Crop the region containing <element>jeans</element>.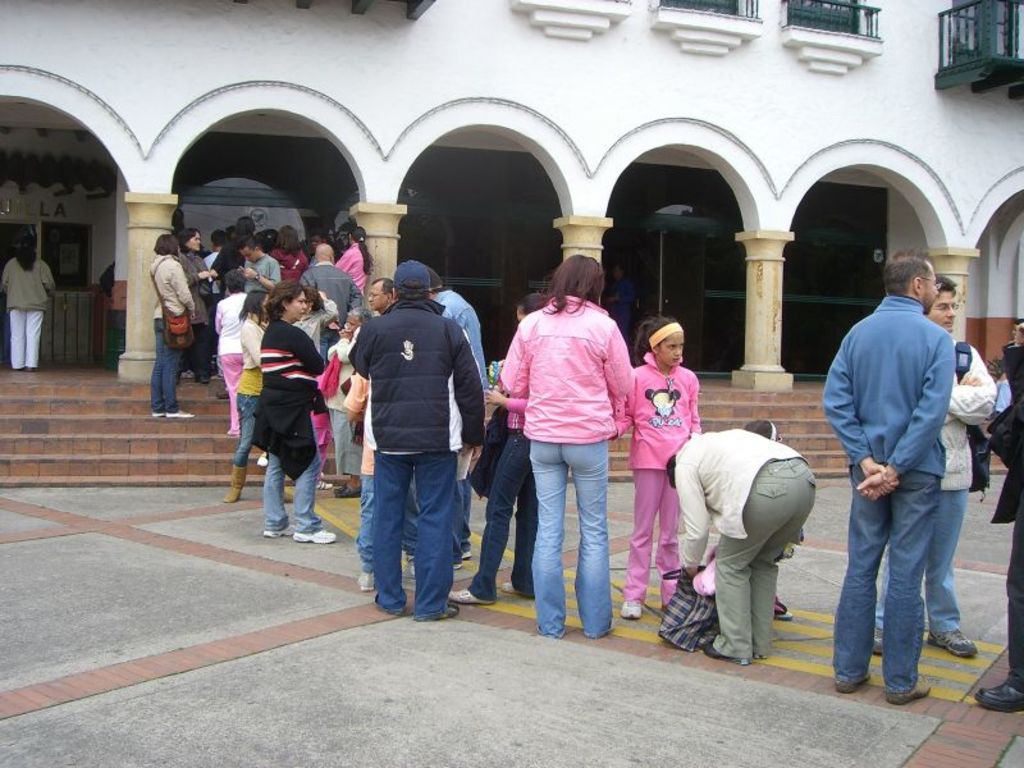
Crop region: 874:497:964:632.
